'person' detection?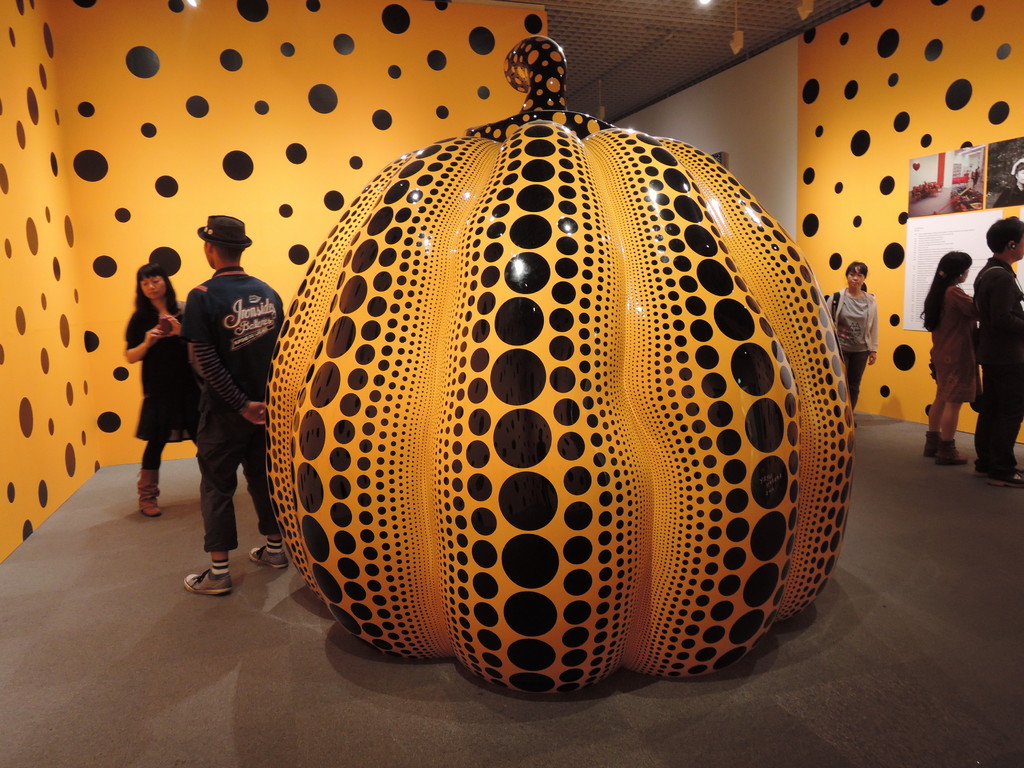
{"x1": 972, "y1": 210, "x2": 1023, "y2": 488}
